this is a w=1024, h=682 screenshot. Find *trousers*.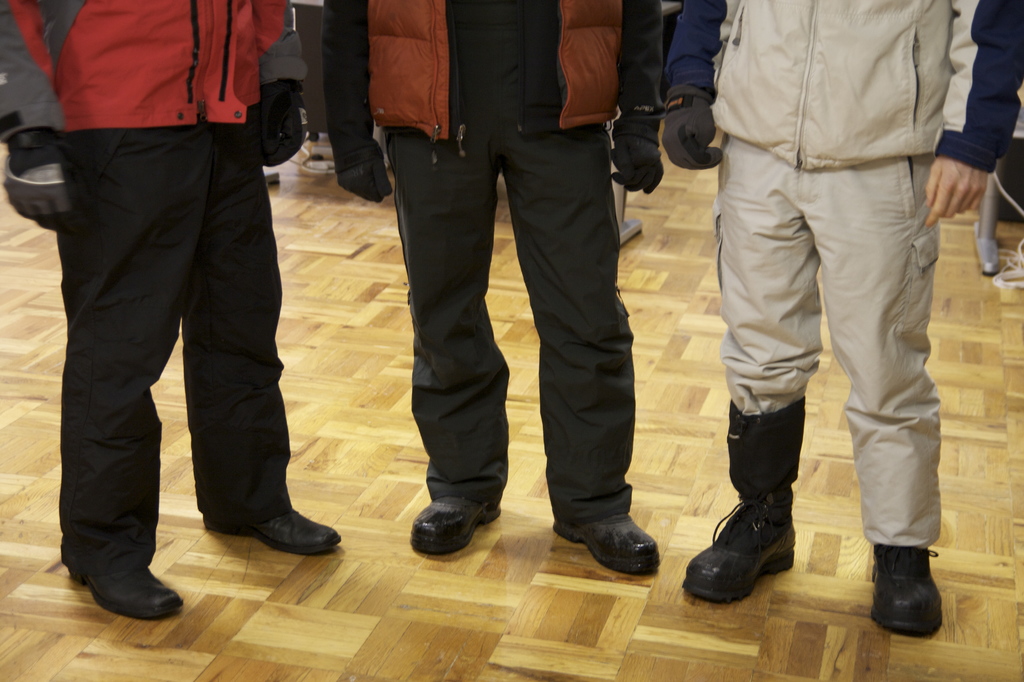
Bounding box: 380:116:632:523.
